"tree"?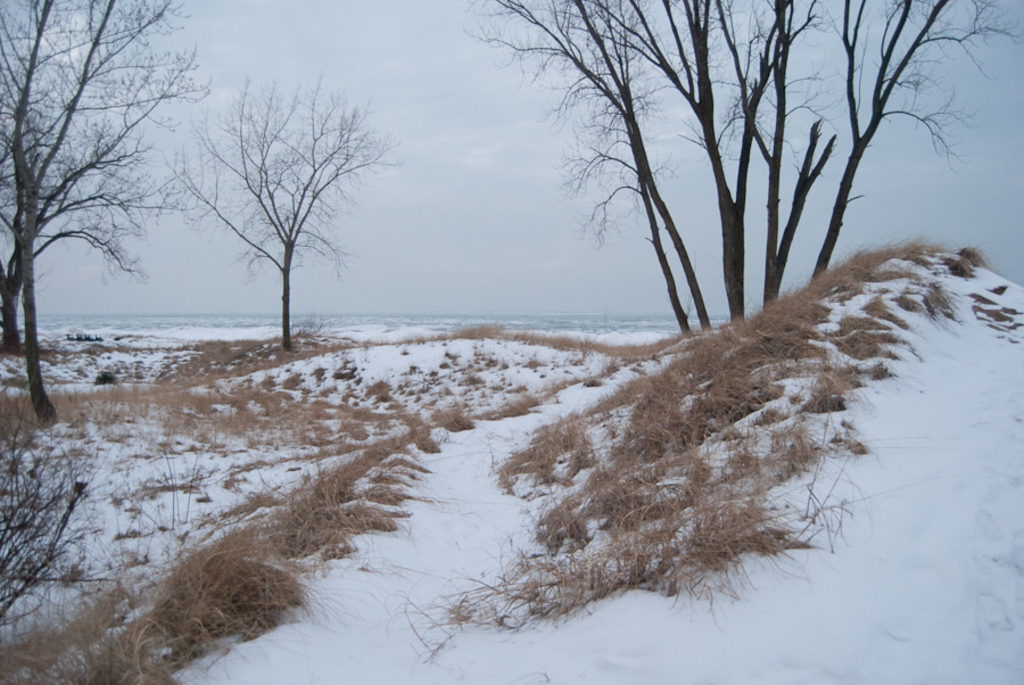
(0,0,214,429)
